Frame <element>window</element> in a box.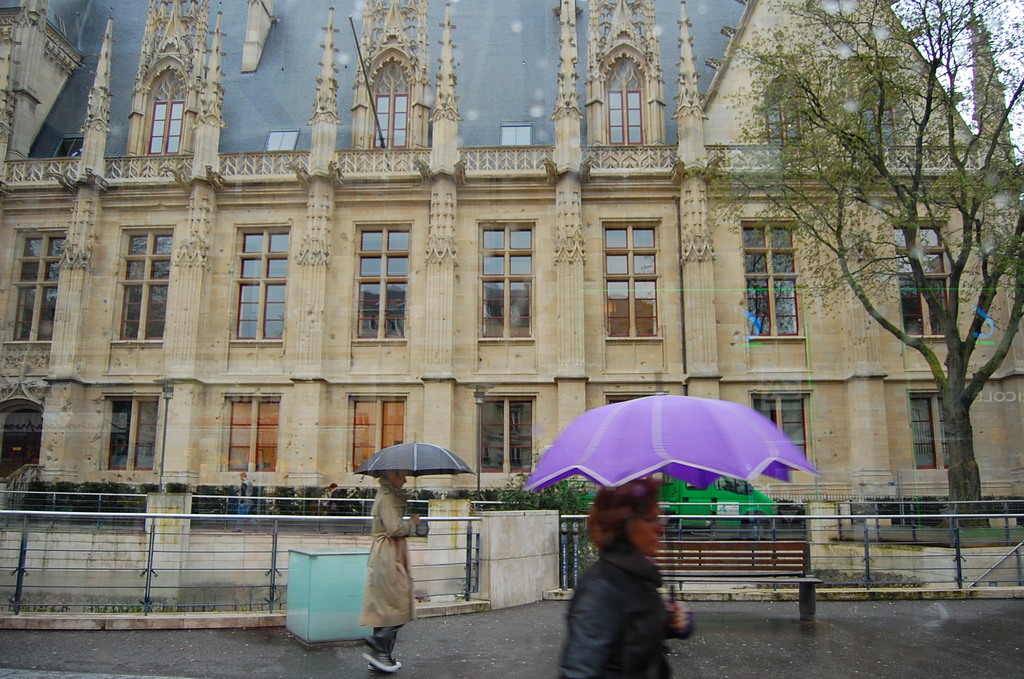
left=353, top=218, right=409, bottom=339.
